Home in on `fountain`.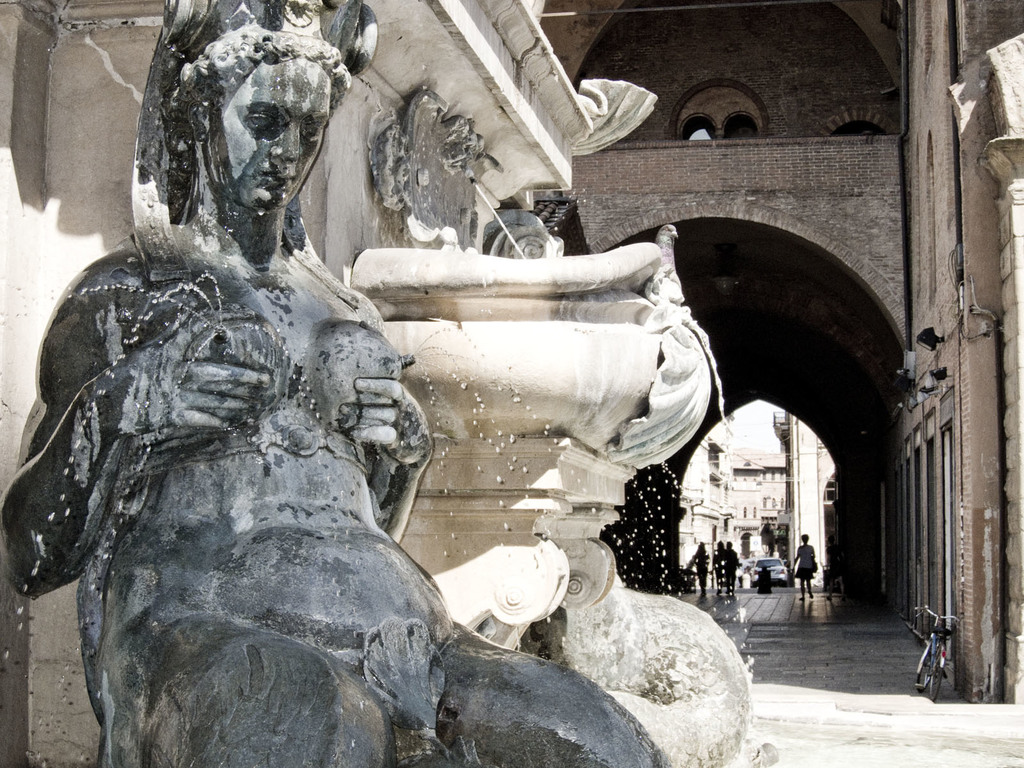
Homed in at l=3, t=1, r=1002, b=767.
